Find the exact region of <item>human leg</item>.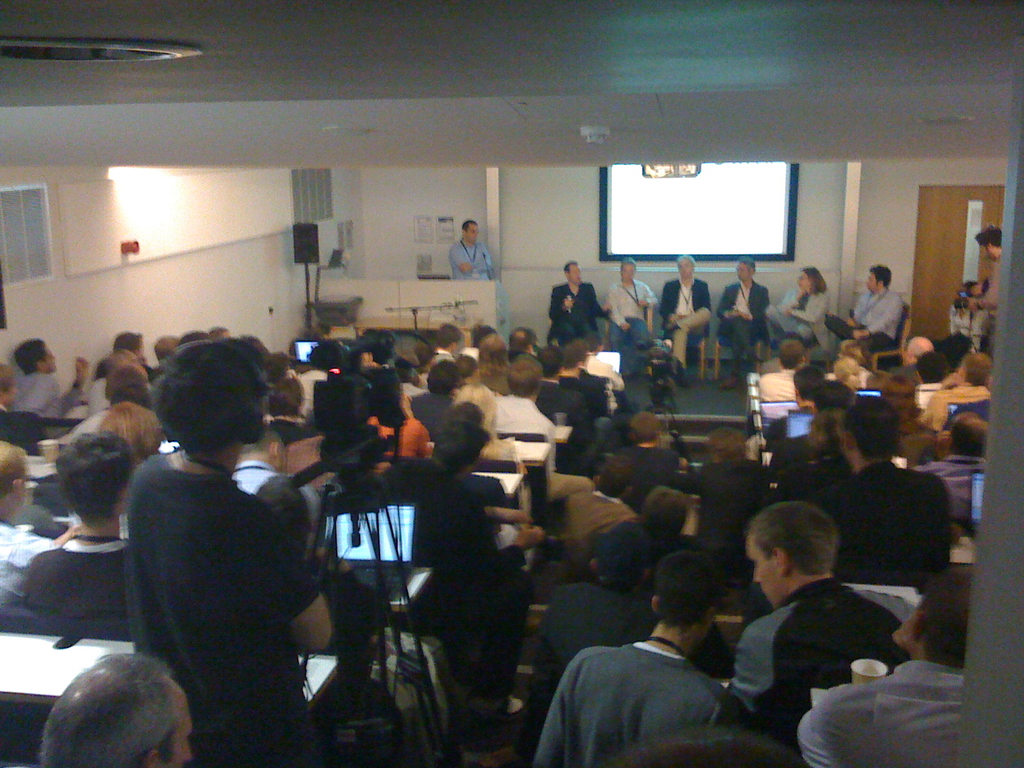
Exact region: (x1=636, y1=317, x2=650, y2=348).
